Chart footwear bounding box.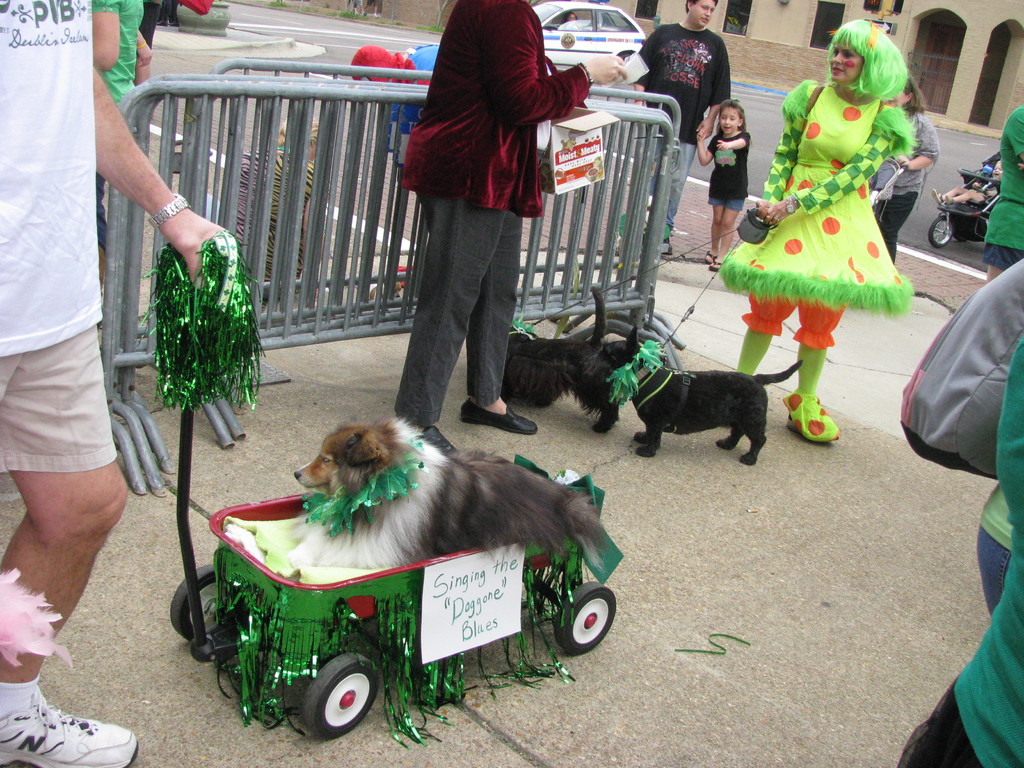
Charted: detection(461, 399, 542, 431).
